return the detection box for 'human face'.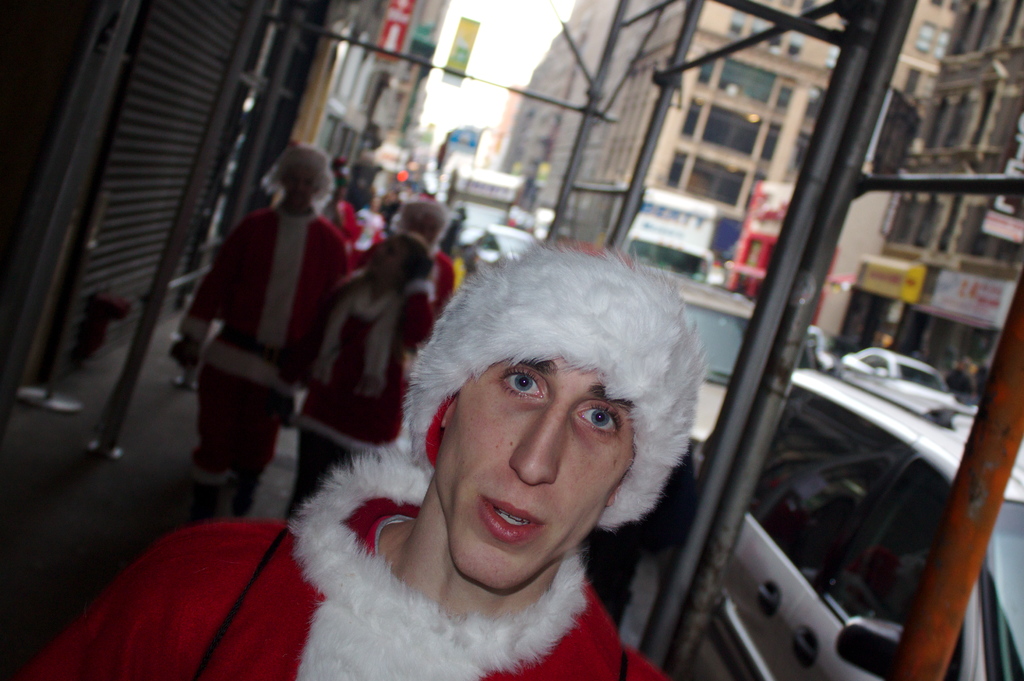
region(366, 242, 413, 284).
